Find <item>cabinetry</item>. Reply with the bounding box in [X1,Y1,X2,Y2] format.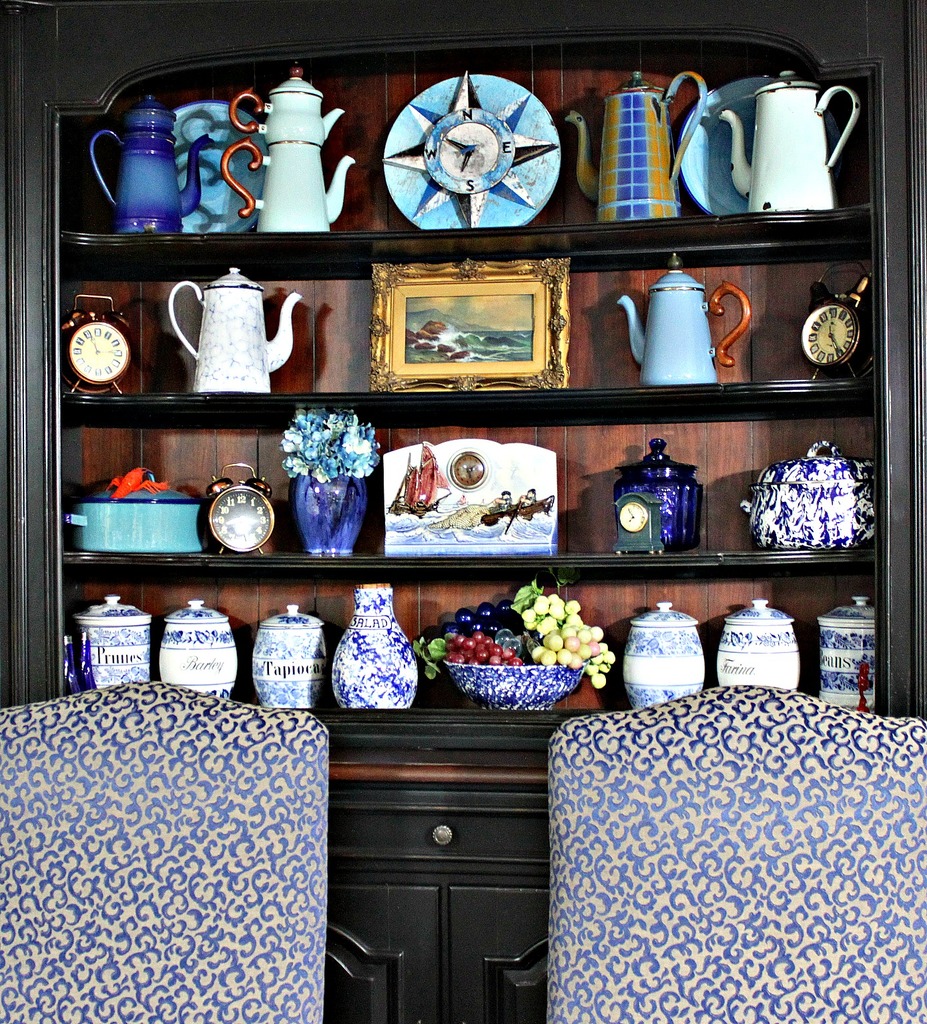
[0,26,894,890].
